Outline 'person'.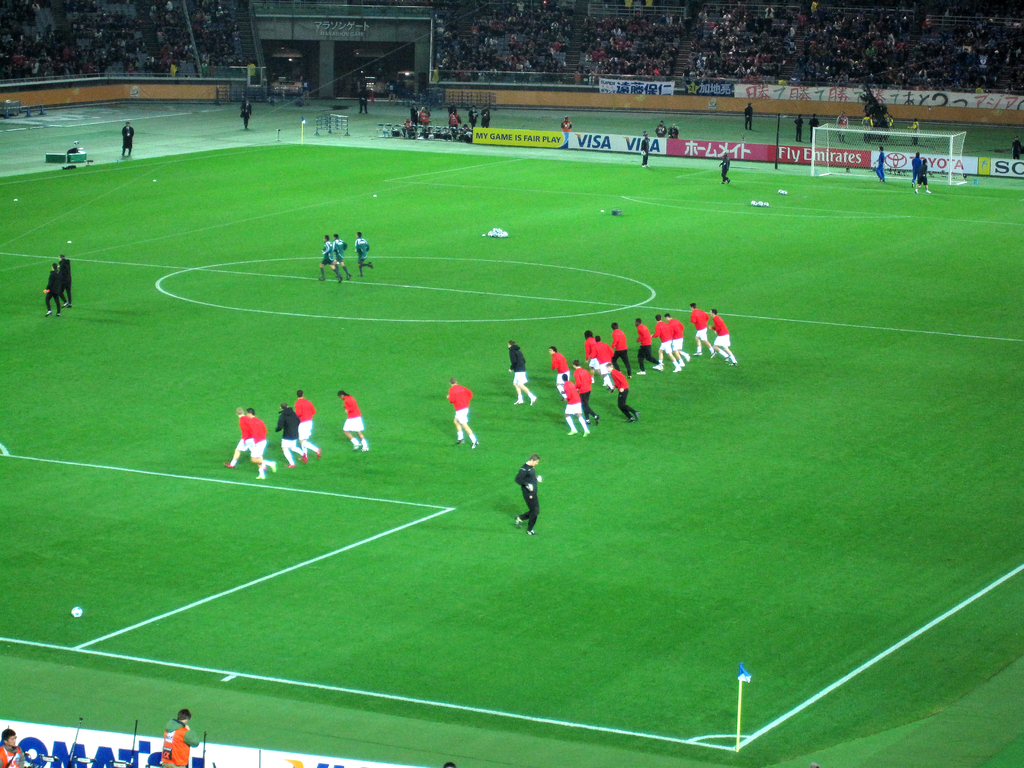
Outline: bbox(313, 233, 343, 284).
